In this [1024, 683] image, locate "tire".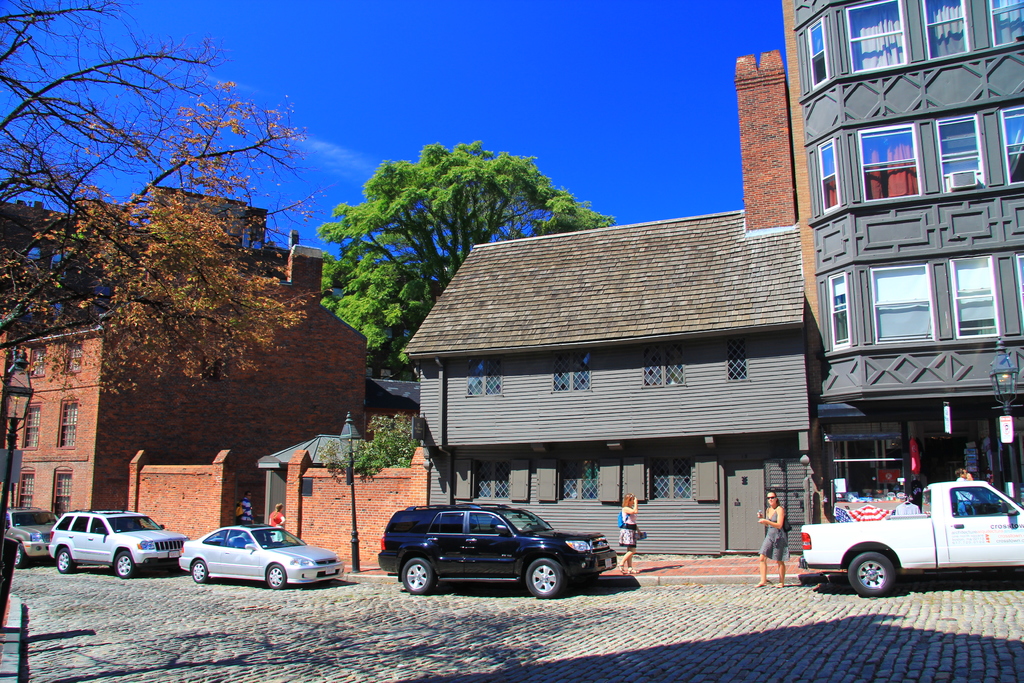
Bounding box: pyautogui.locateOnScreen(398, 555, 436, 595).
